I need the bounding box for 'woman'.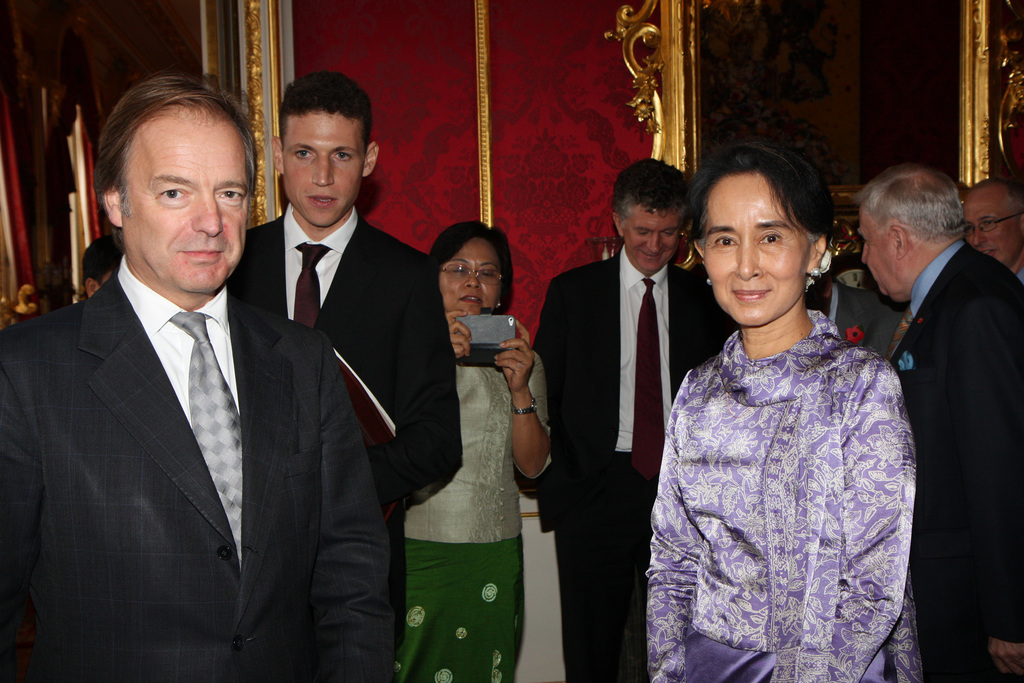
Here it is: x1=399, y1=217, x2=554, y2=682.
